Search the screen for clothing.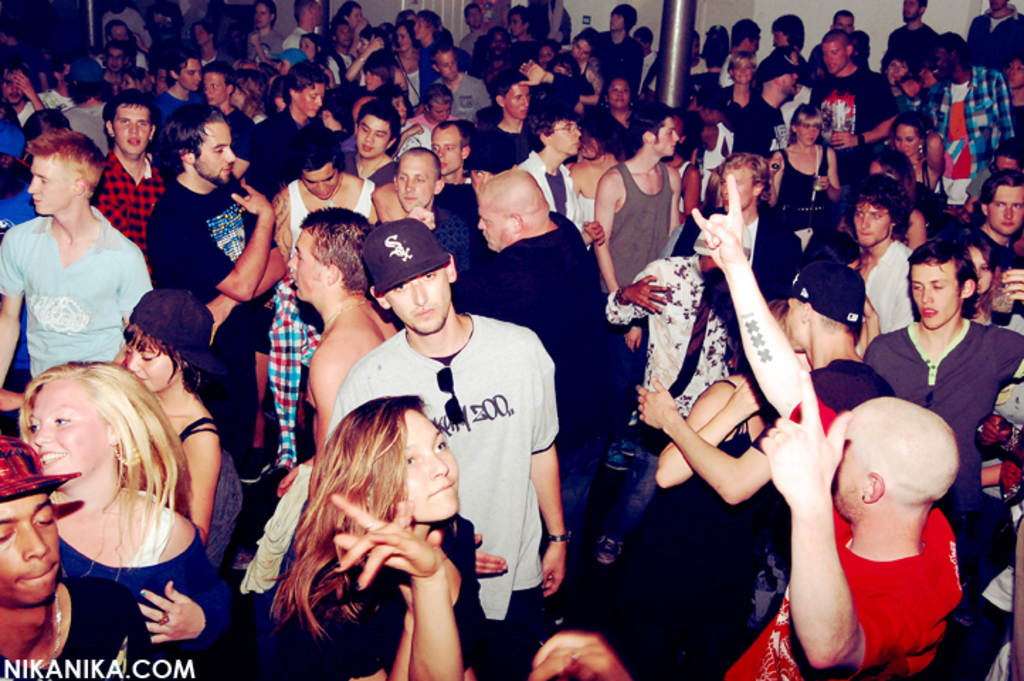
Found at (left=96, top=143, right=159, bottom=237).
